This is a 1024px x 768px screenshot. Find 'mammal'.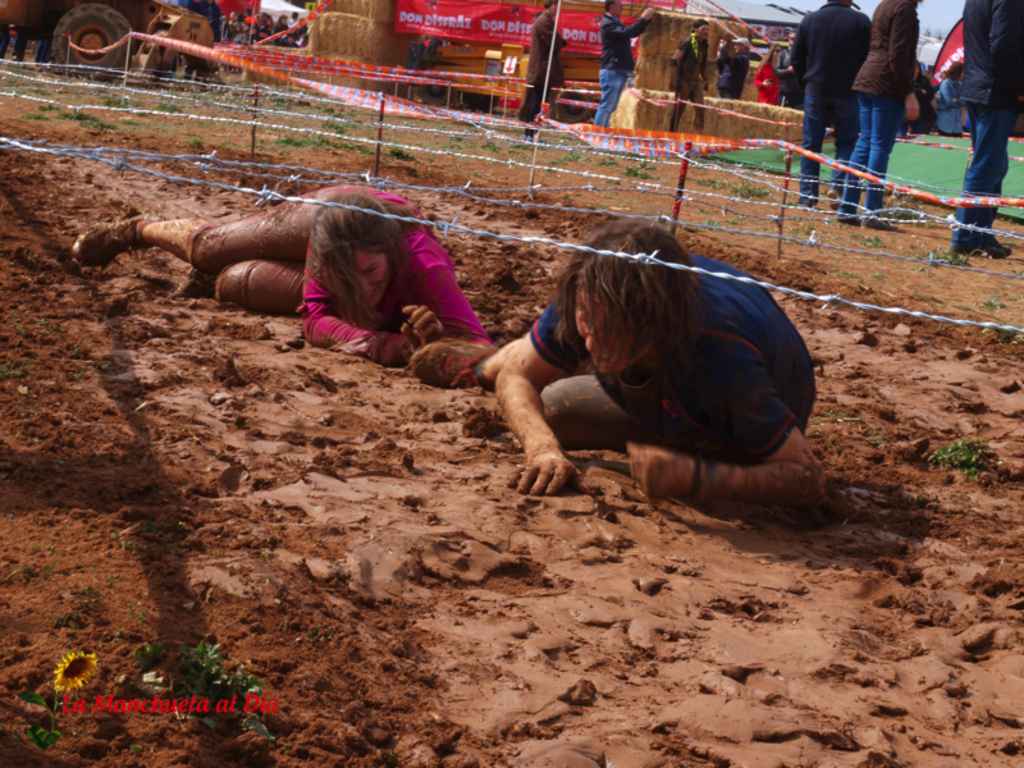
Bounding box: 595, 0, 657, 128.
